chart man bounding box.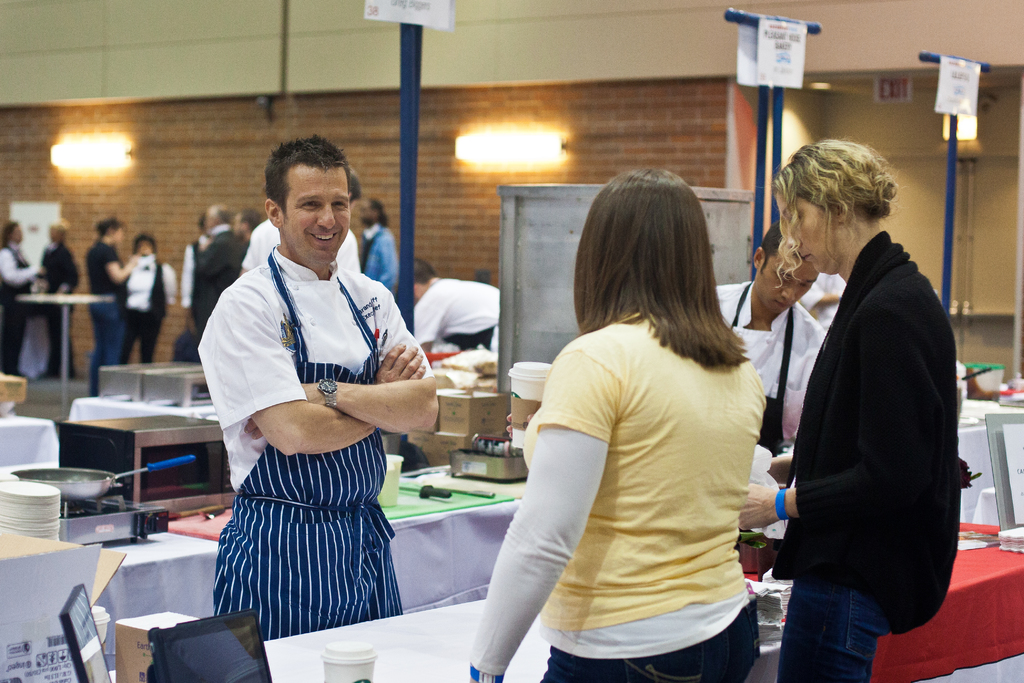
Charted: <box>38,219,79,378</box>.
